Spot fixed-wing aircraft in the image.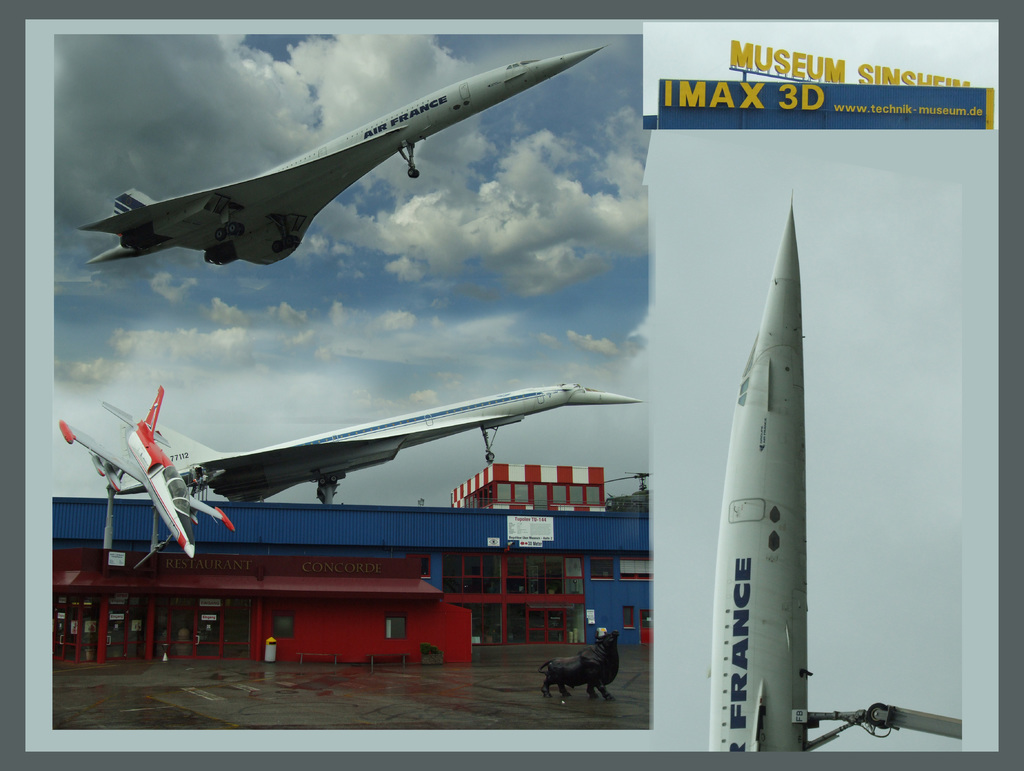
fixed-wing aircraft found at left=52, top=385, right=237, bottom=559.
